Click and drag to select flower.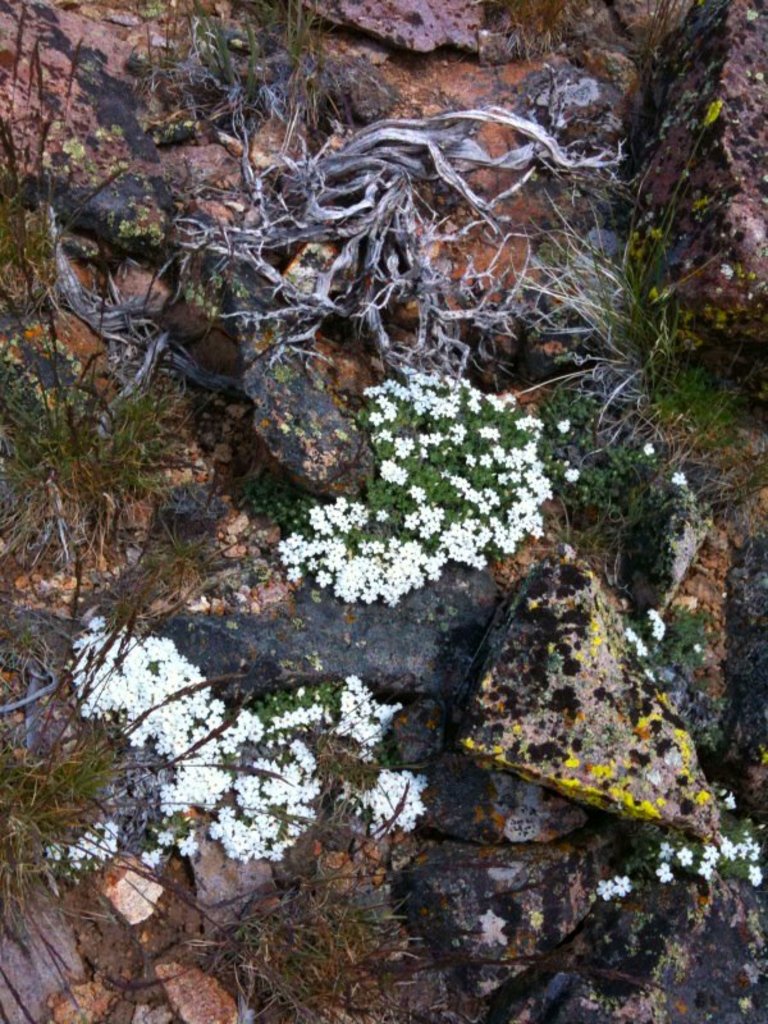
Selection: (643, 605, 663, 621).
